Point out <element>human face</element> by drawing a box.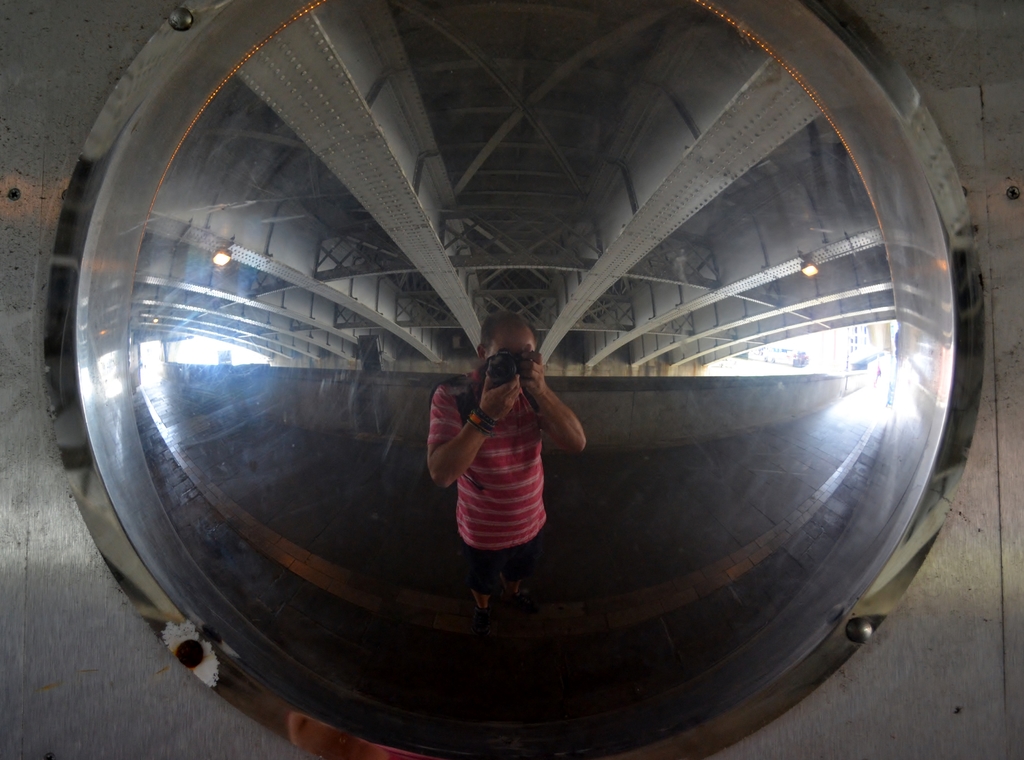
493:327:542:358.
